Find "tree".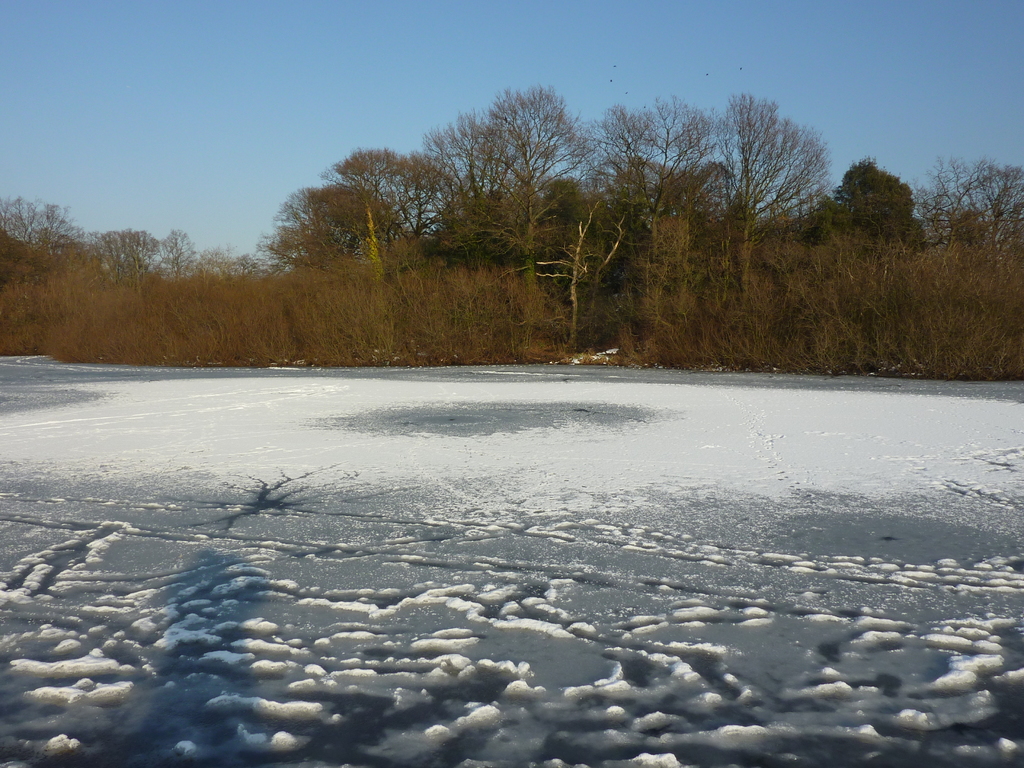
pyautogui.locateOnScreen(365, 154, 472, 321).
